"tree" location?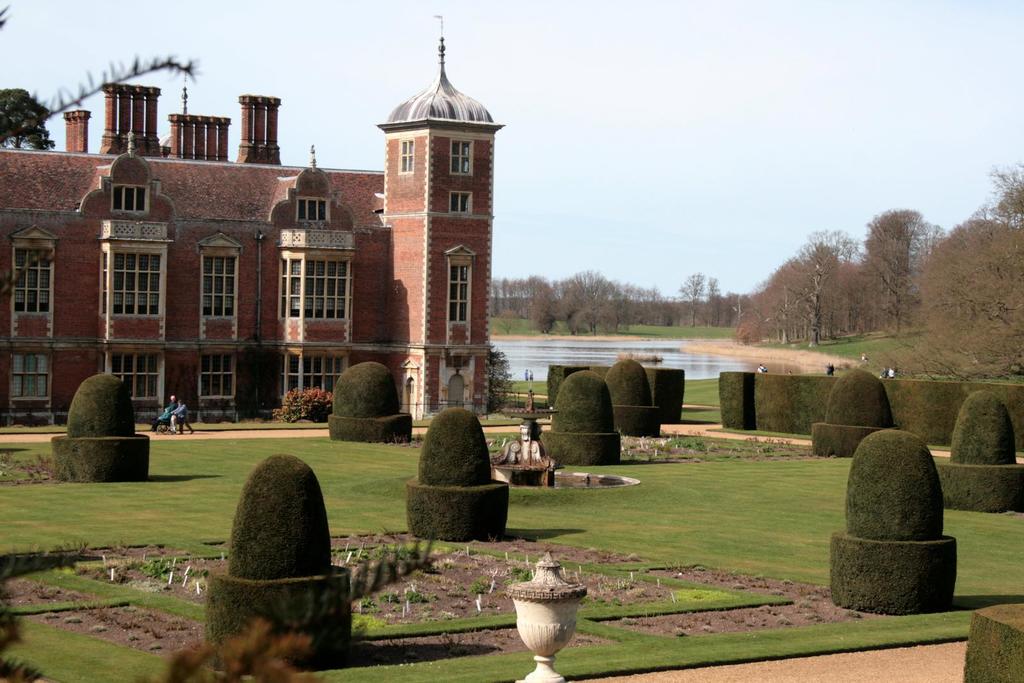
<bbox>0, 567, 330, 682</bbox>
